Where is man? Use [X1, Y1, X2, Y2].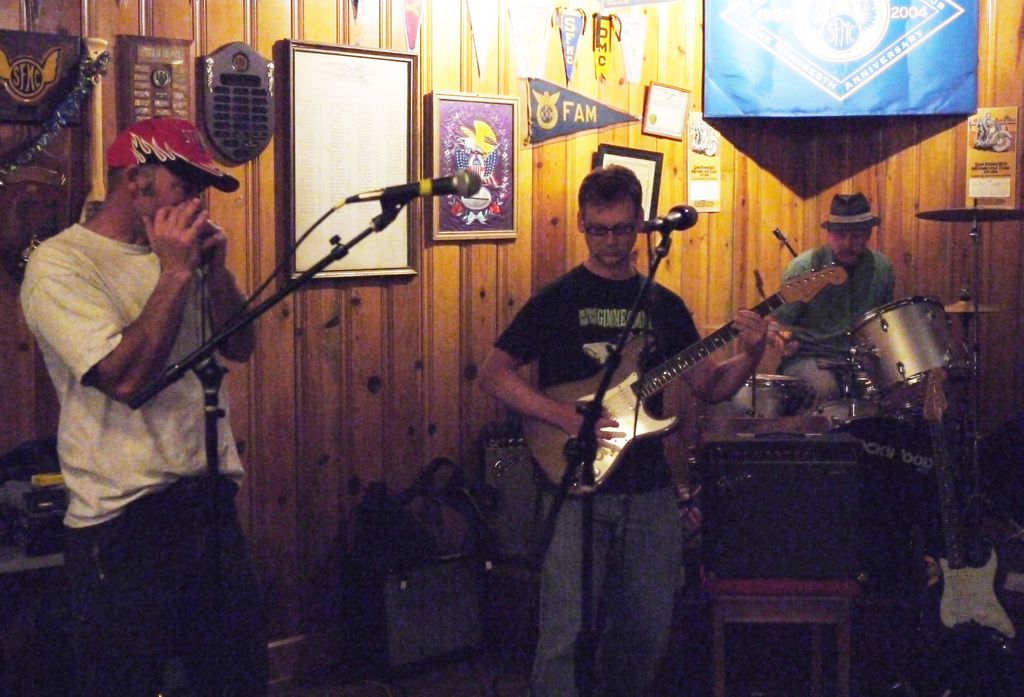
[778, 191, 893, 408].
